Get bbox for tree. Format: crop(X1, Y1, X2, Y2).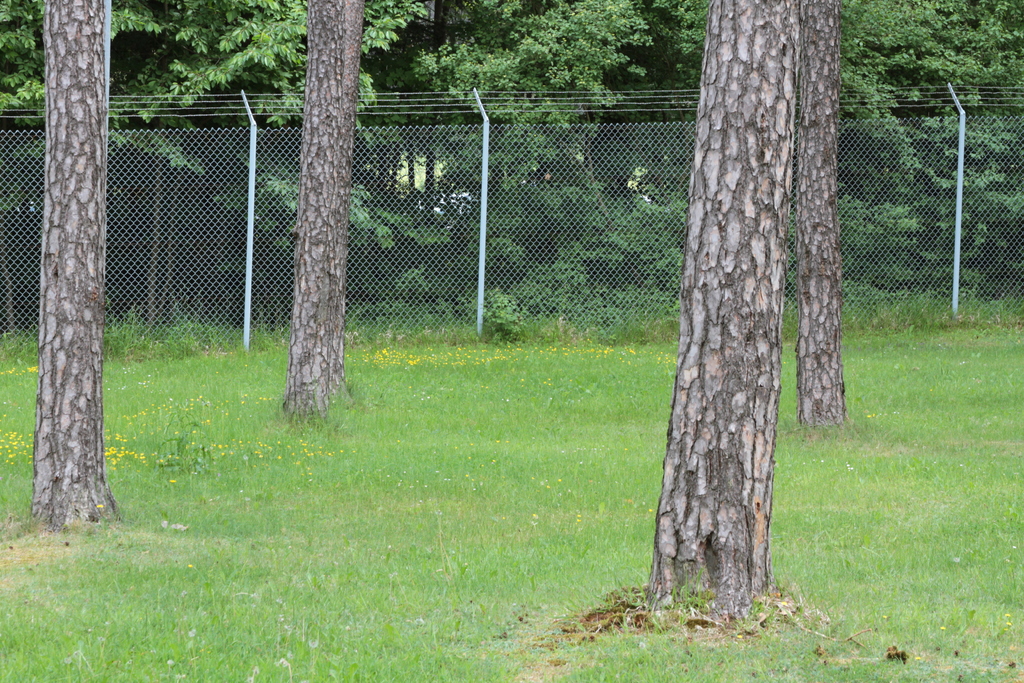
crop(794, 0, 852, 448).
